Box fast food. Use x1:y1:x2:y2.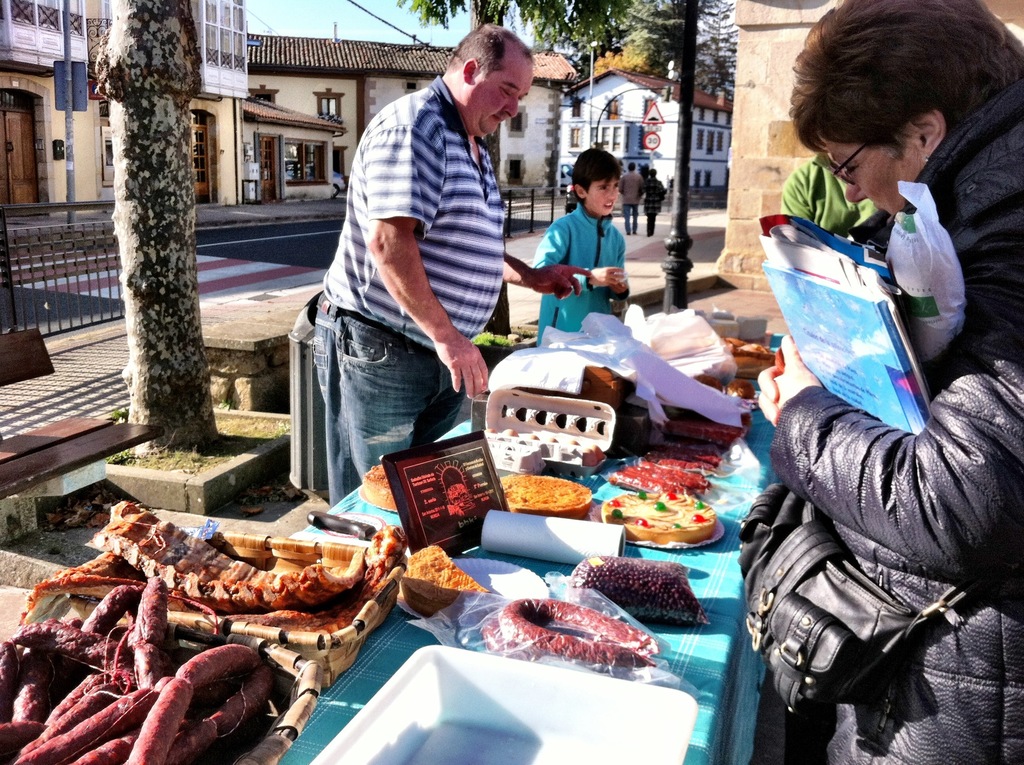
618:447:722:503.
